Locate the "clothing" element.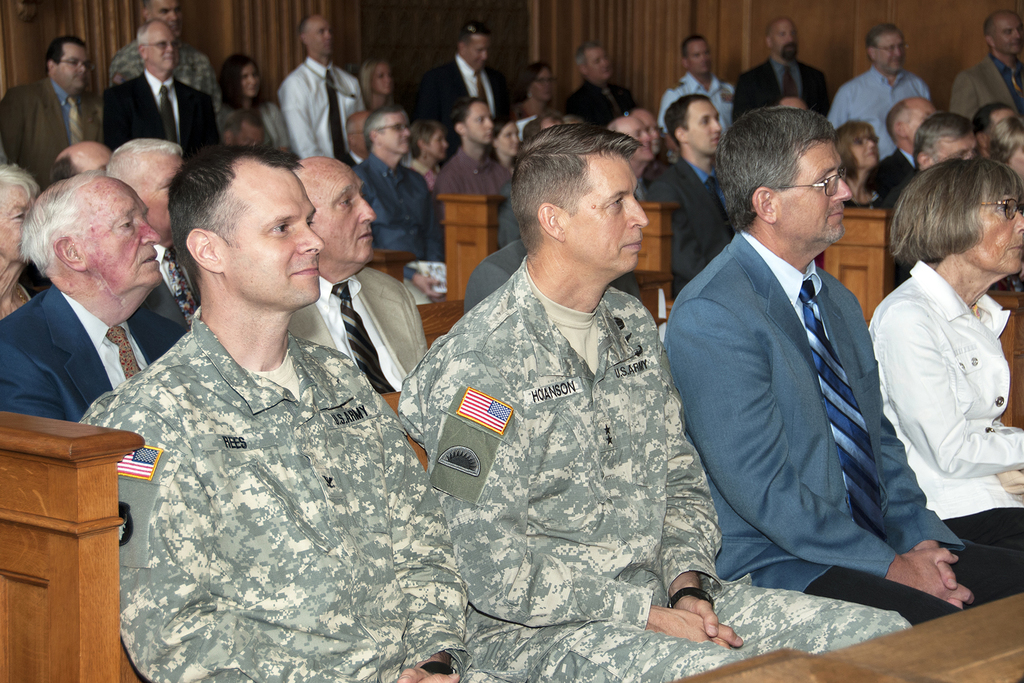
Element bbox: x1=659 y1=72 x2=733 y2=155.
